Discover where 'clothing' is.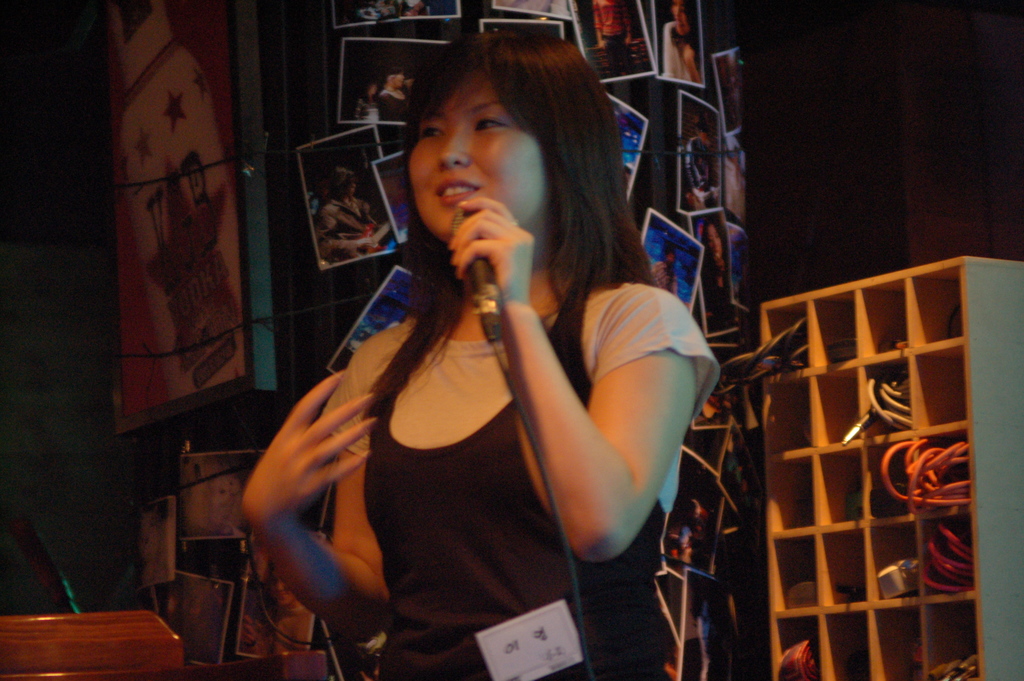
Discovered at <bbox>369, 87, 412, 125</bbox>.
